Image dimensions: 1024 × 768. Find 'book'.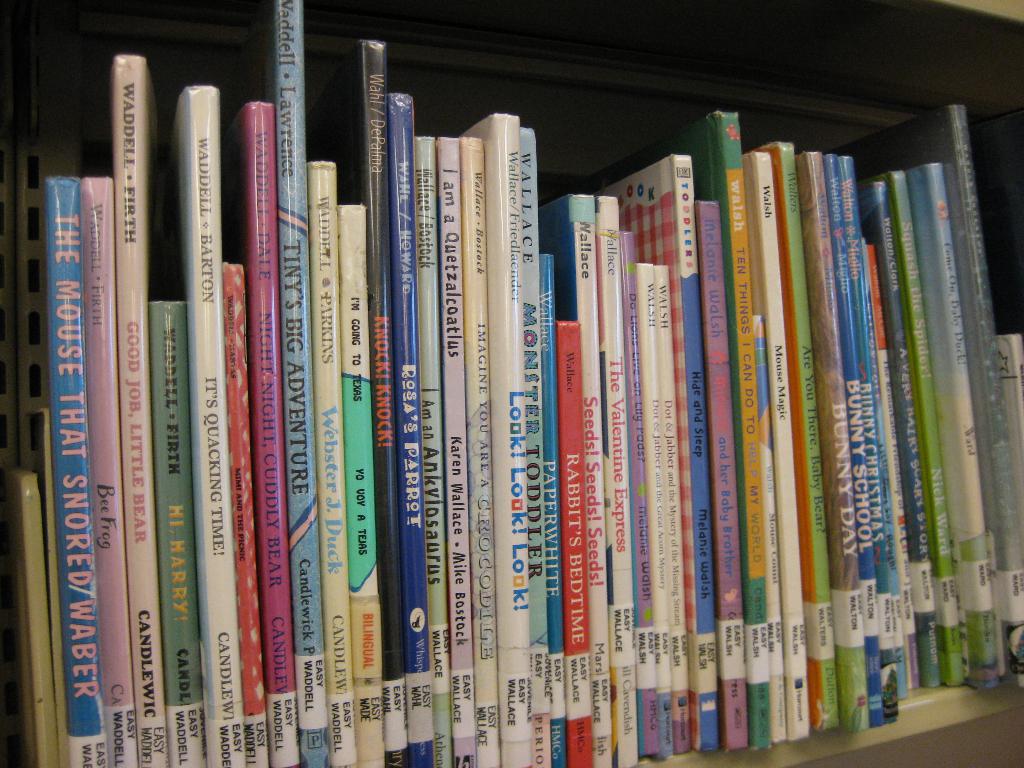
[484,111,542,767].
